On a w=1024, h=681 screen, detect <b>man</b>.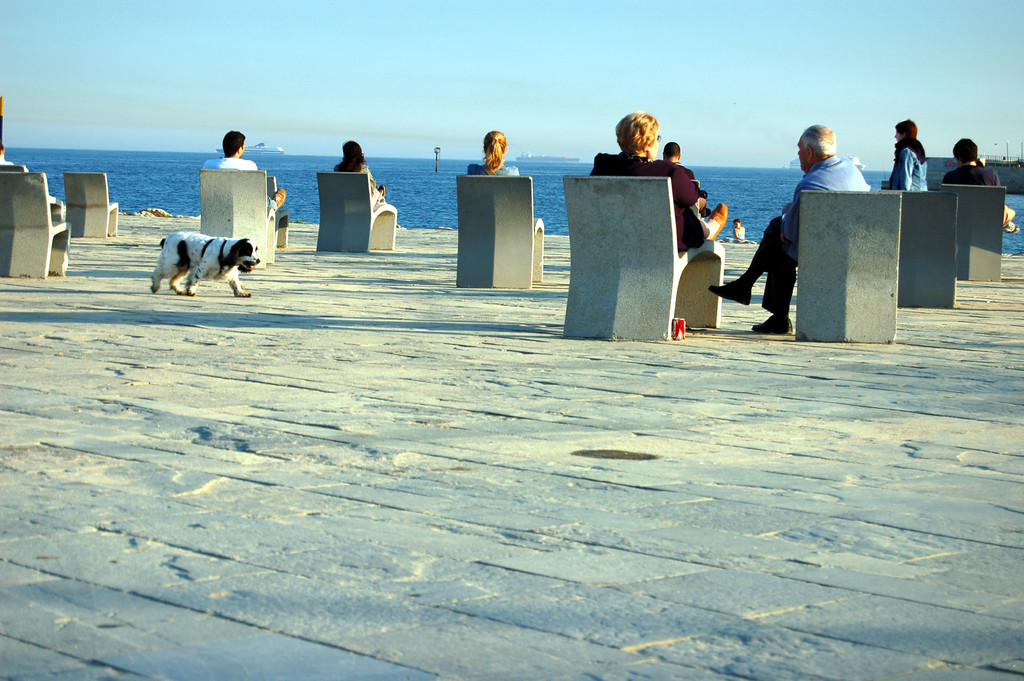
948,136,1018,231.
